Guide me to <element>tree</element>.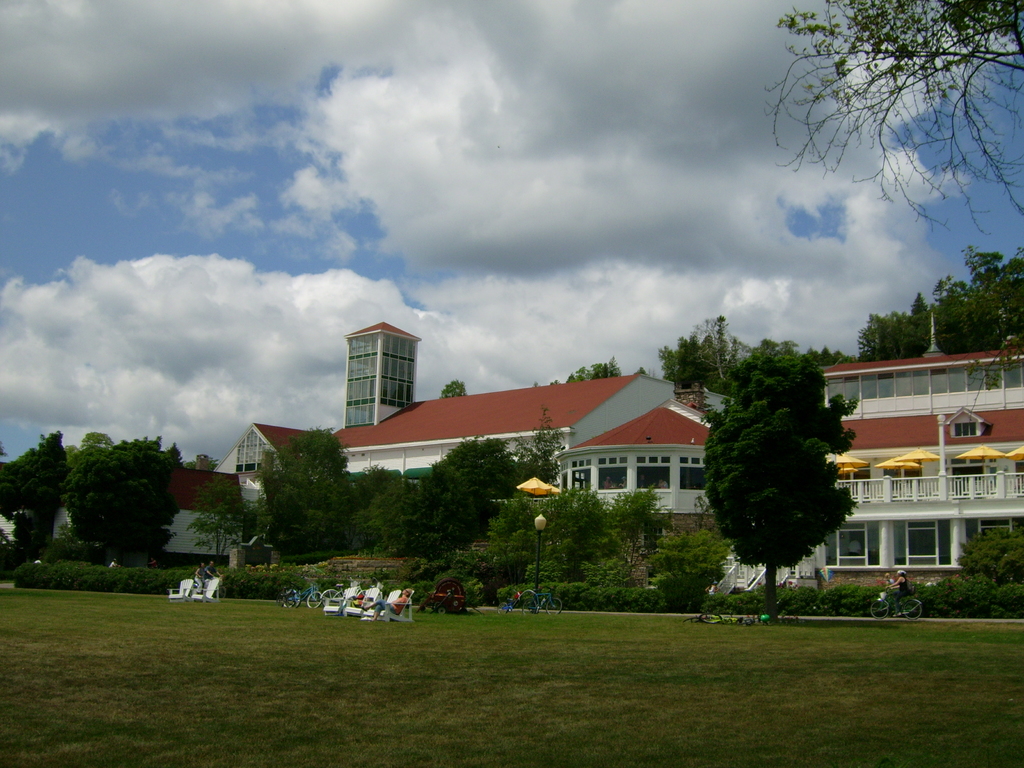
Guidance: BBox(711, 327, 862, 610).
